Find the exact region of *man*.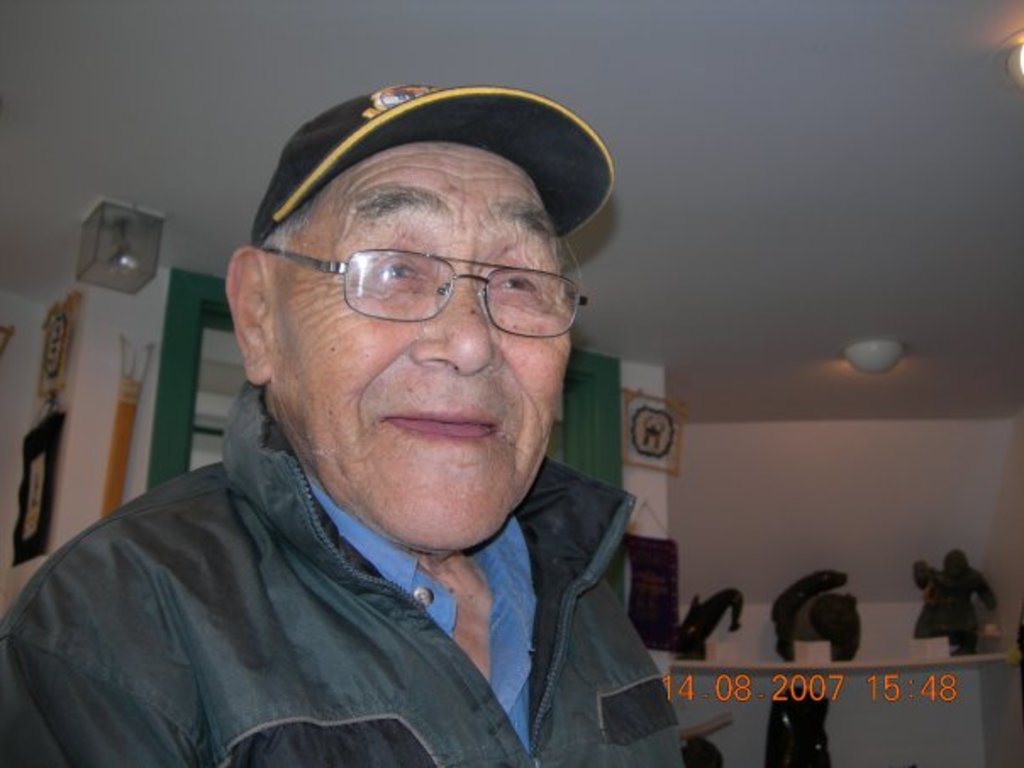
Exact region: [left=0, top=80, right=763, bottom=767].
